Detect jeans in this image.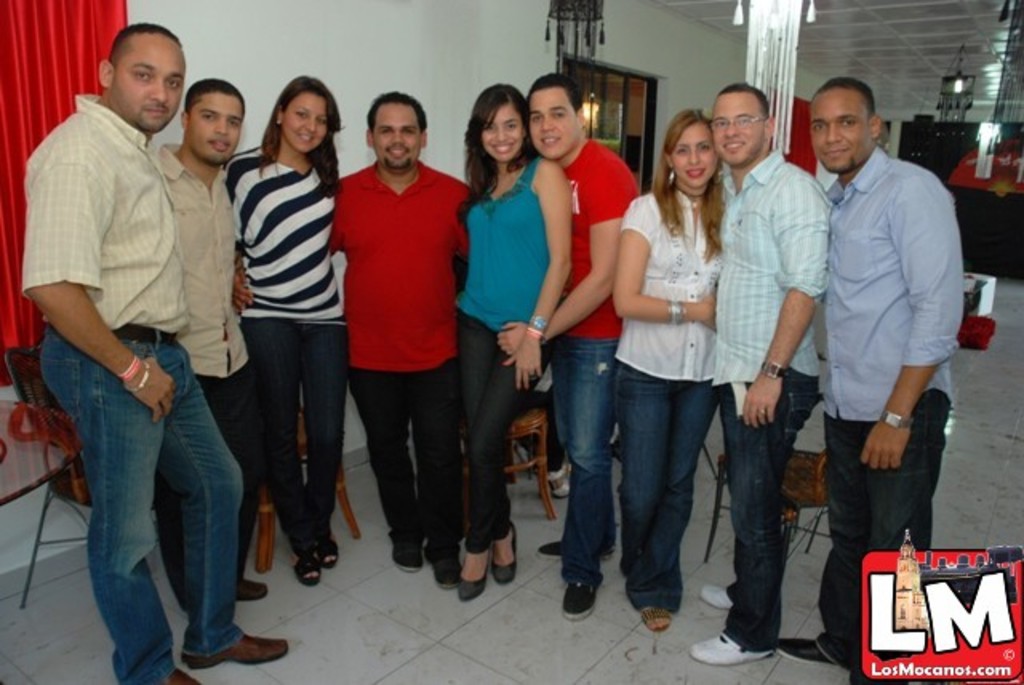
Detection: {"x1": 456, "y1": 307, "x2": 550, "y2": 554}.
